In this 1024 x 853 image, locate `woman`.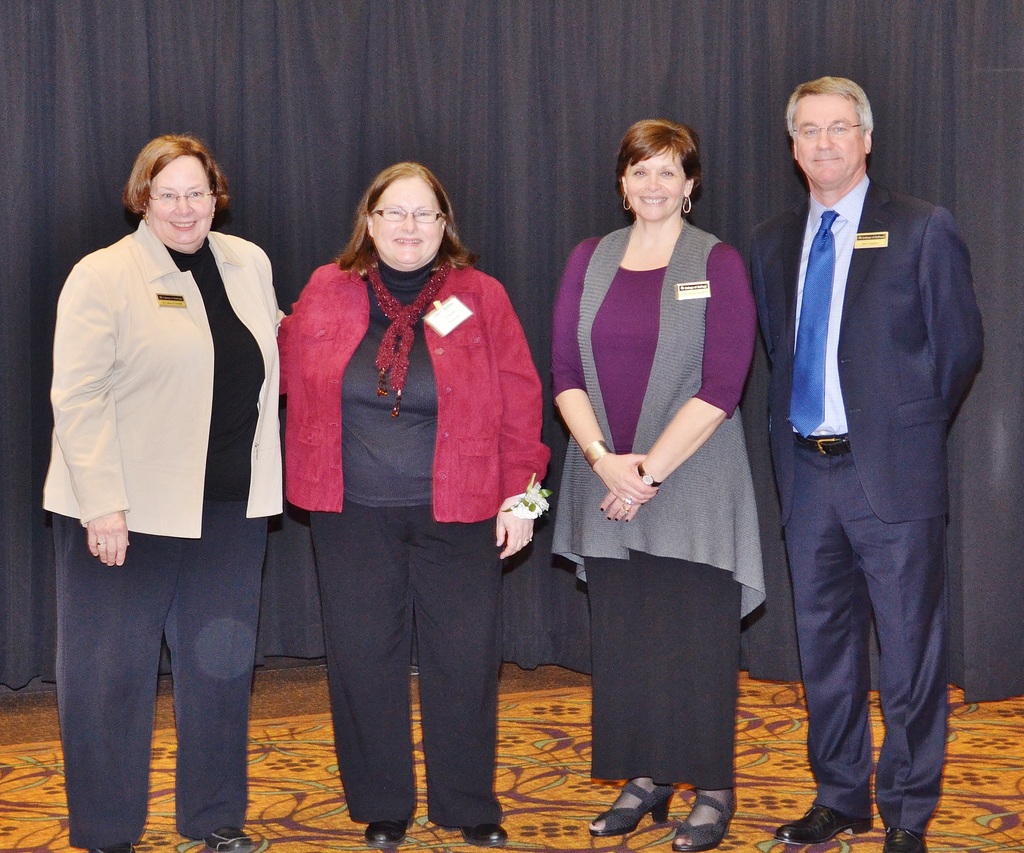
Bounding box: l=41, t=140, r=284, b=852.
